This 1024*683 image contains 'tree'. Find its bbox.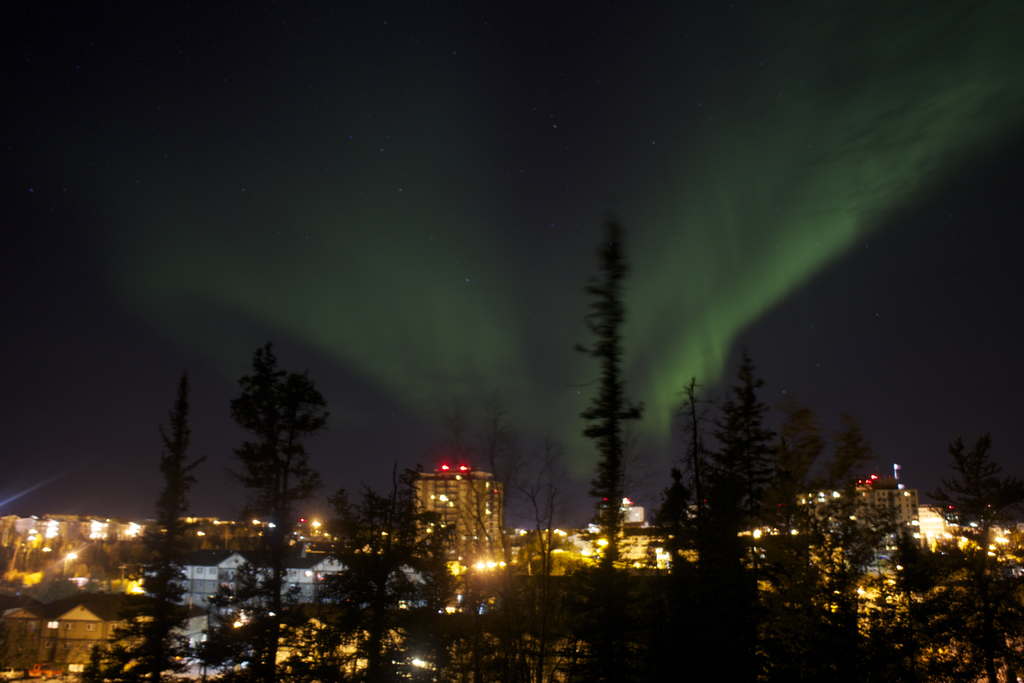
Rect(647, 352, 829, 682).
